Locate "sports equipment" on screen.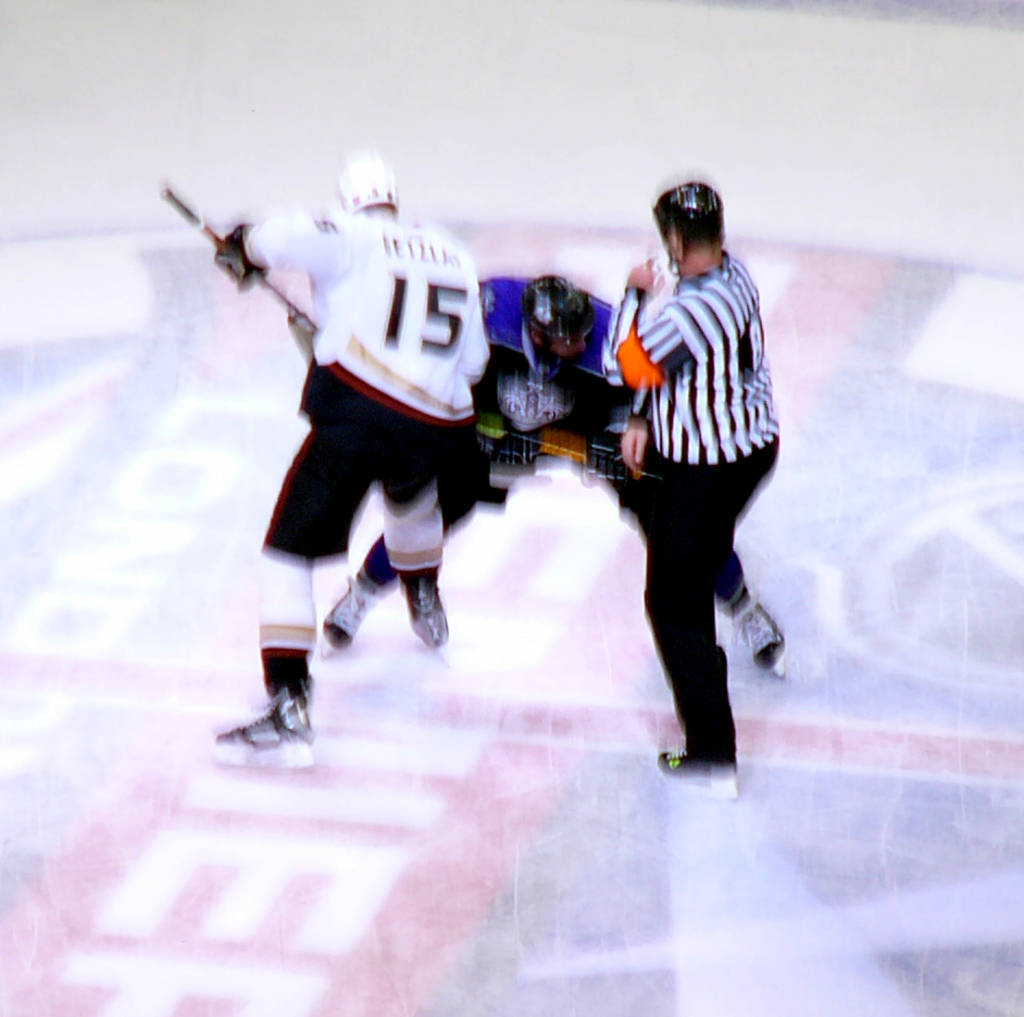
On screen at 649,743,737,794.
